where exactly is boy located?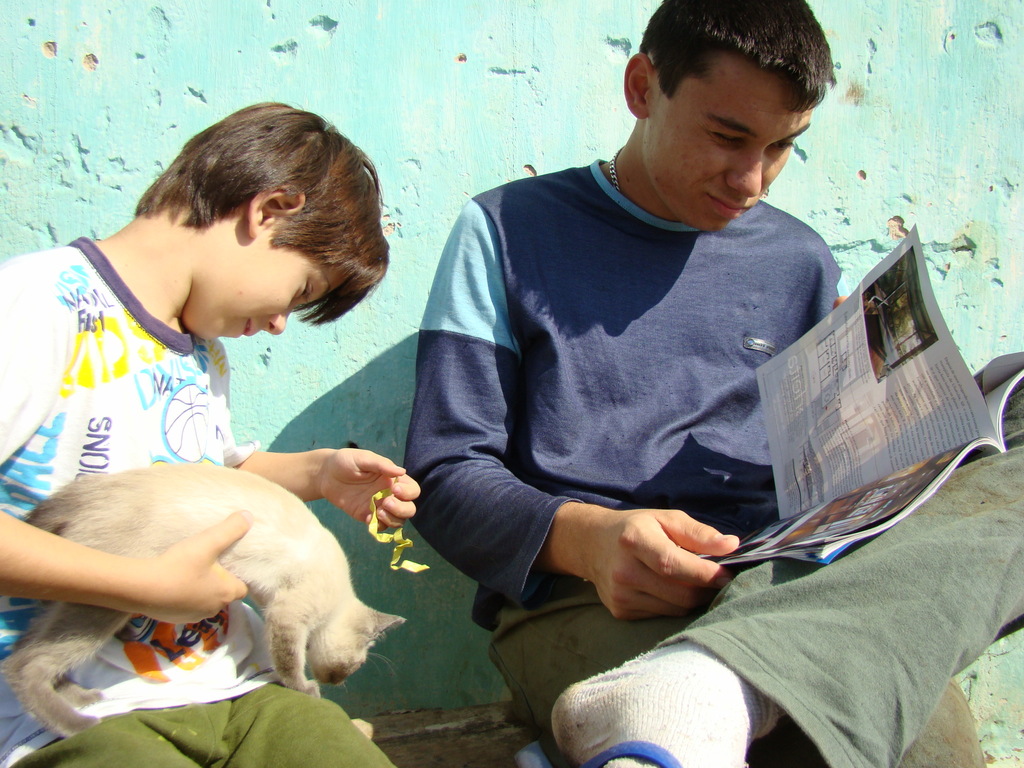
Its bounding box is Rect(13, 116, 477, 750).
